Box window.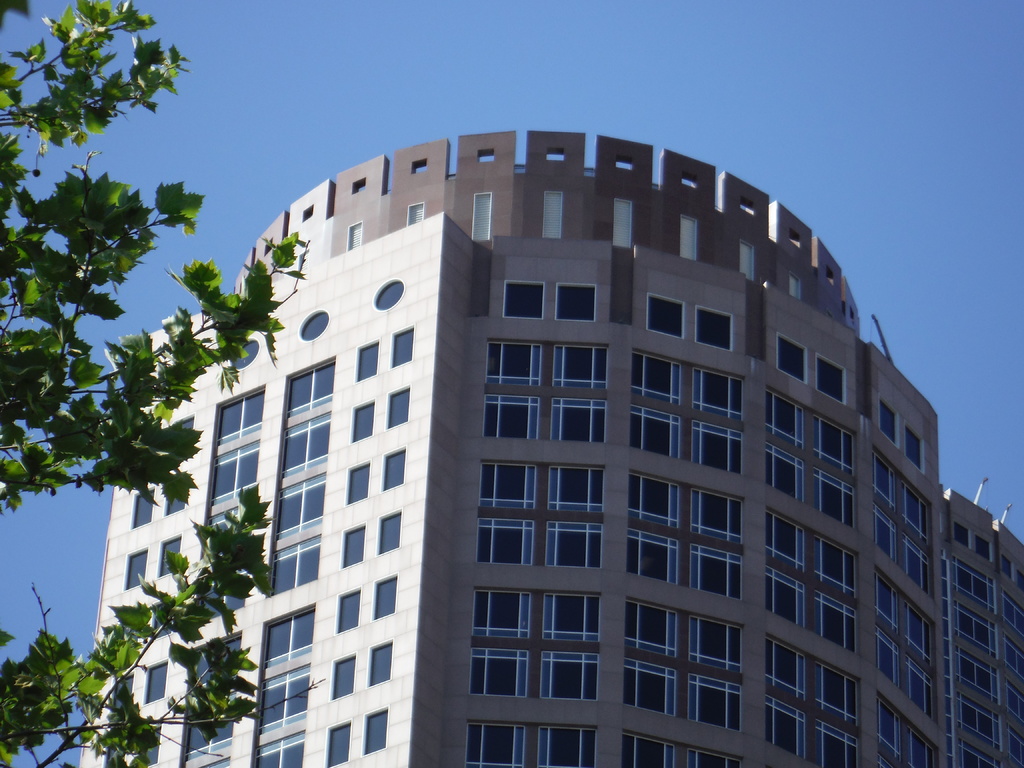
{"x1": 760, "y1": 630, "x2": 809, "y2": 703}.
